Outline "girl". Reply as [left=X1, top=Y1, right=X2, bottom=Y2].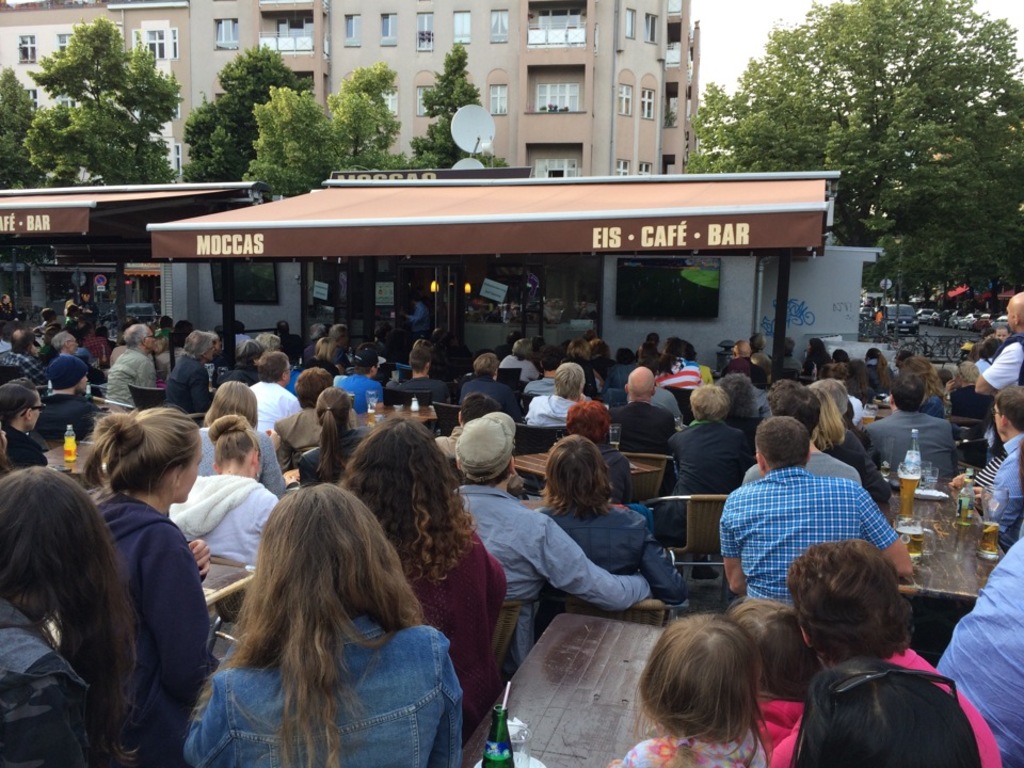
[left=722, top=594, right=823, bottom=767].
